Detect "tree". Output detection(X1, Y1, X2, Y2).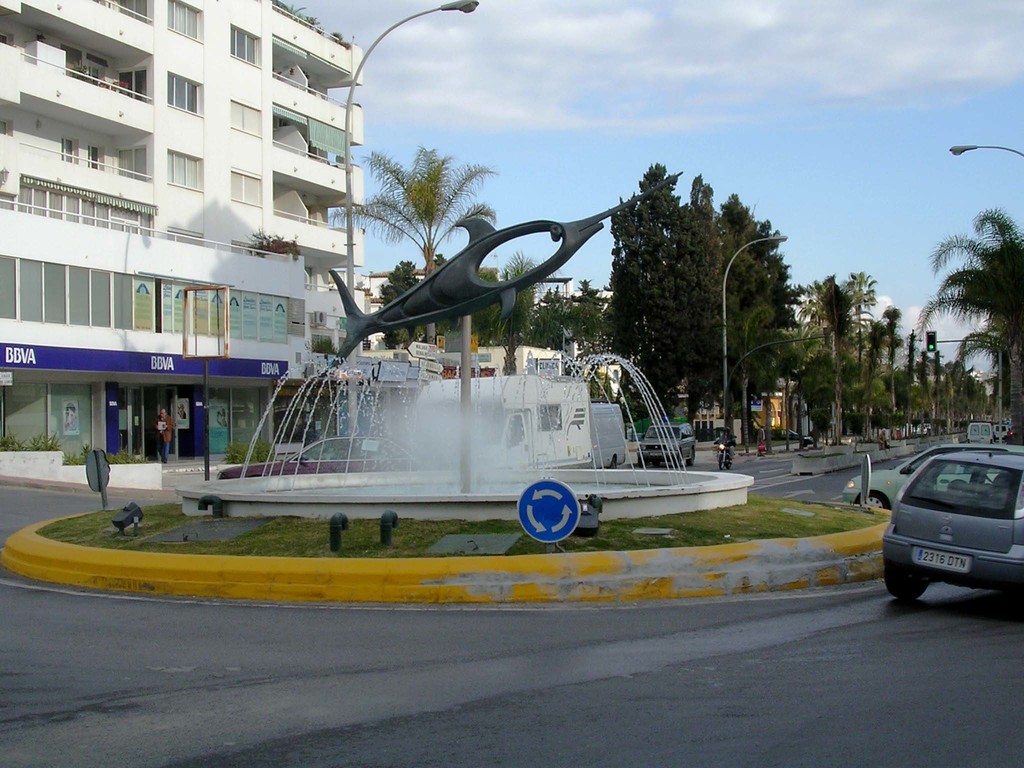
detection(323, 138, 502, 347).
